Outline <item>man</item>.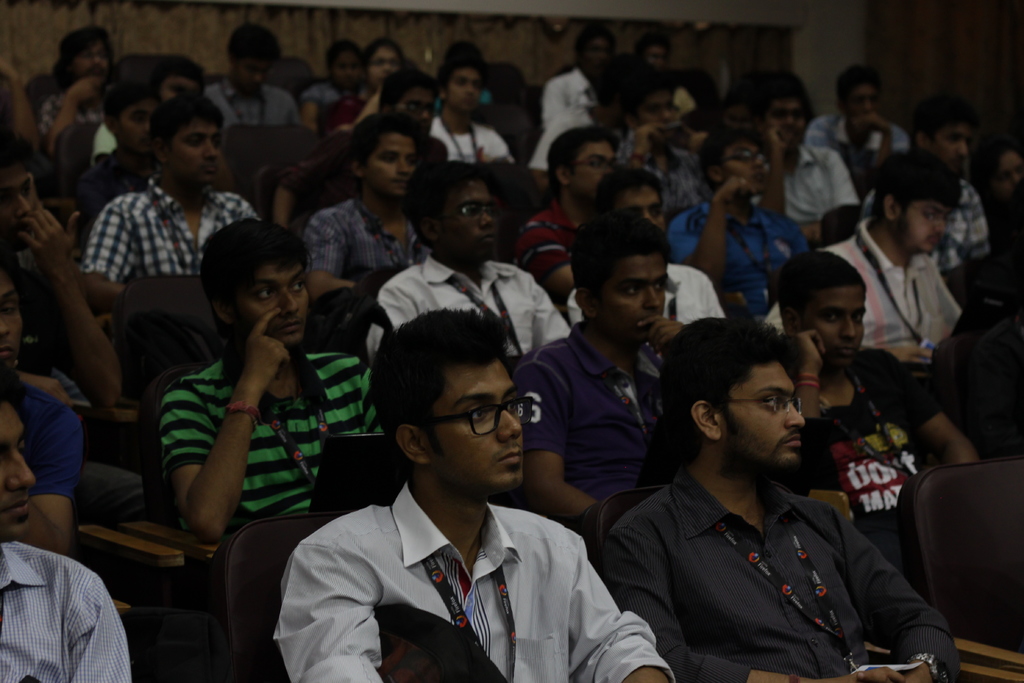
Outline: [434, 54, 511, 160].
